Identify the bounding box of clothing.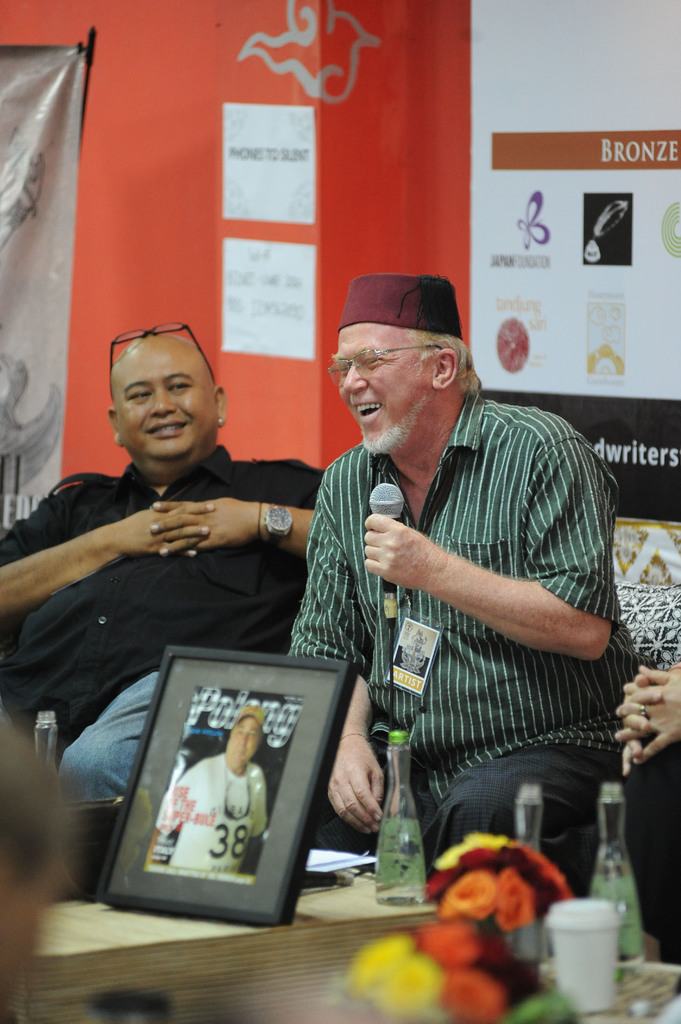
154,748,271,872.
